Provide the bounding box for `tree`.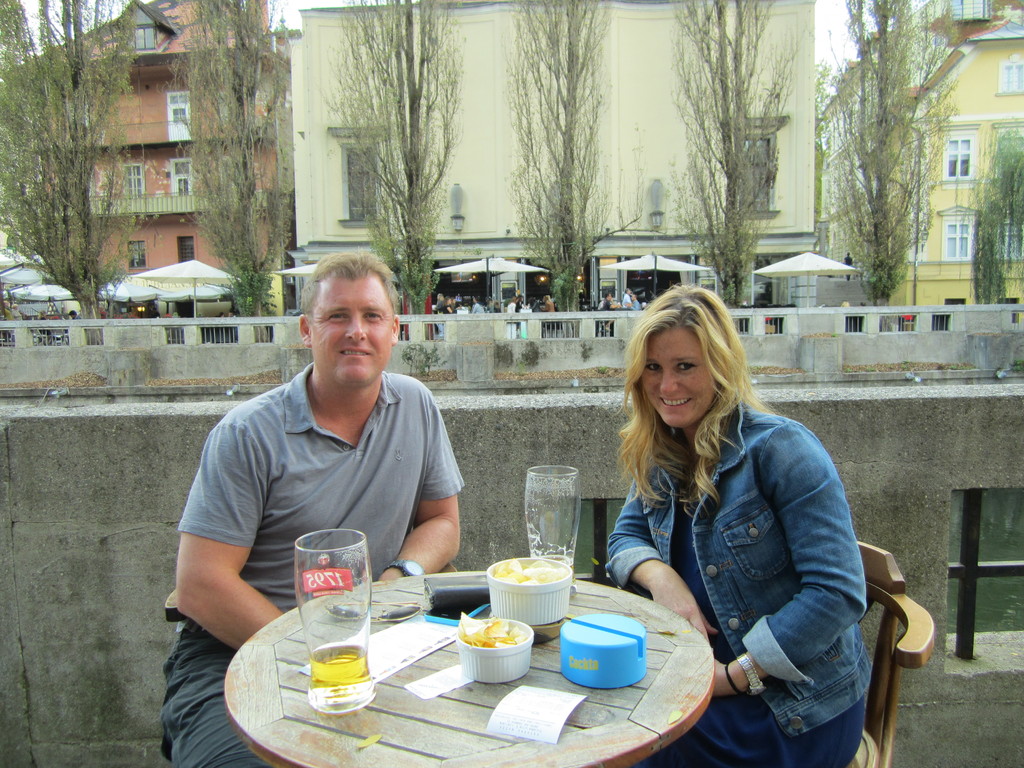
rect(501, 0, 647, 338).
